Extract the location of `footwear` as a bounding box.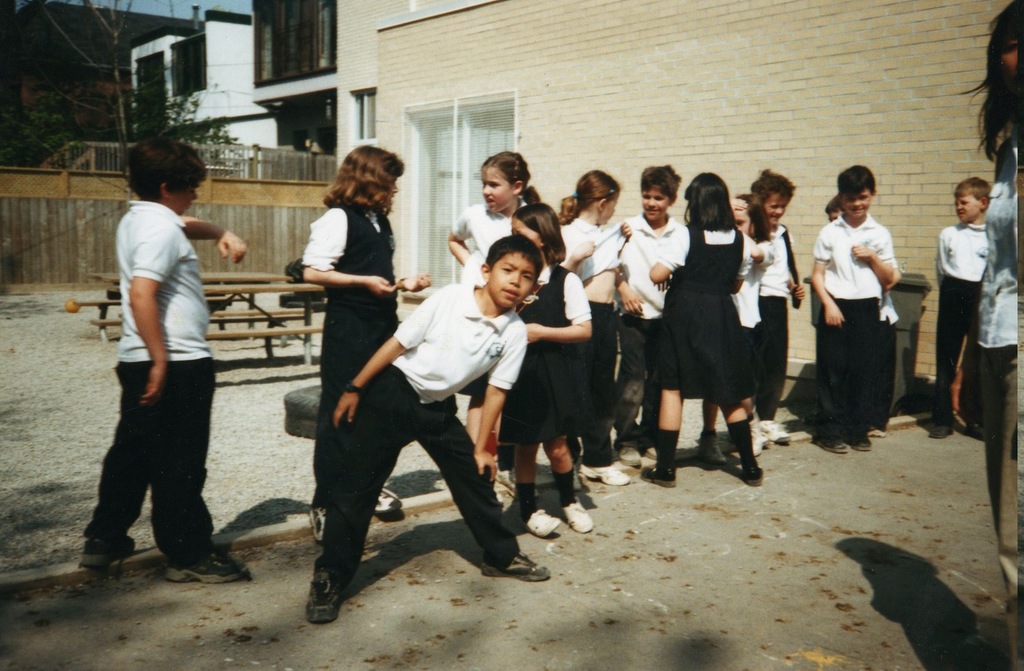
373 487 404 517.
